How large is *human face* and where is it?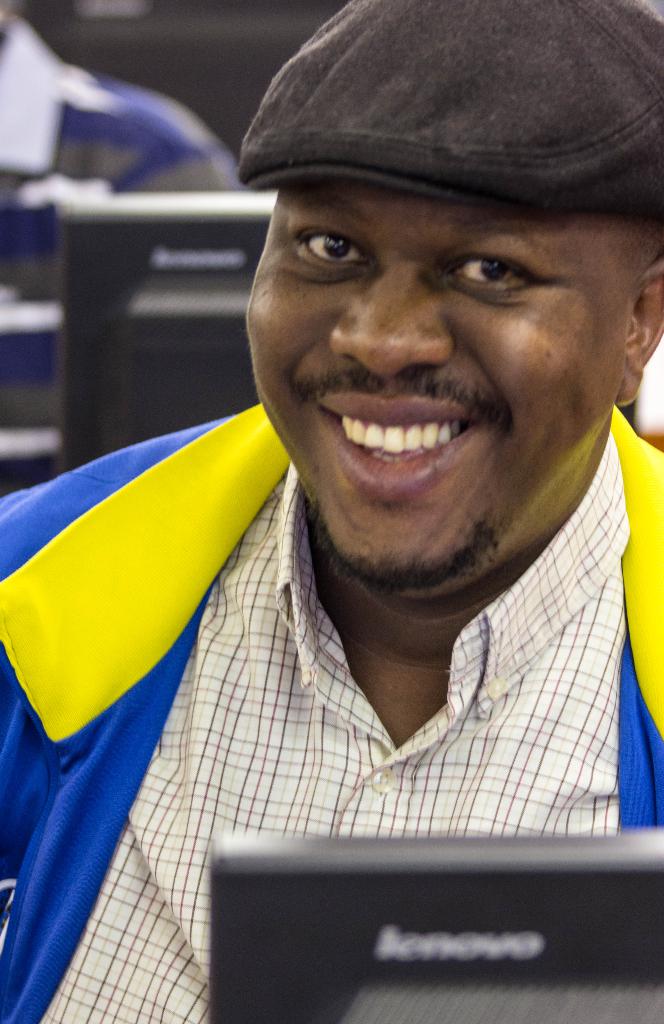
Bounding box: select_region(244, 177, 629, 588).
